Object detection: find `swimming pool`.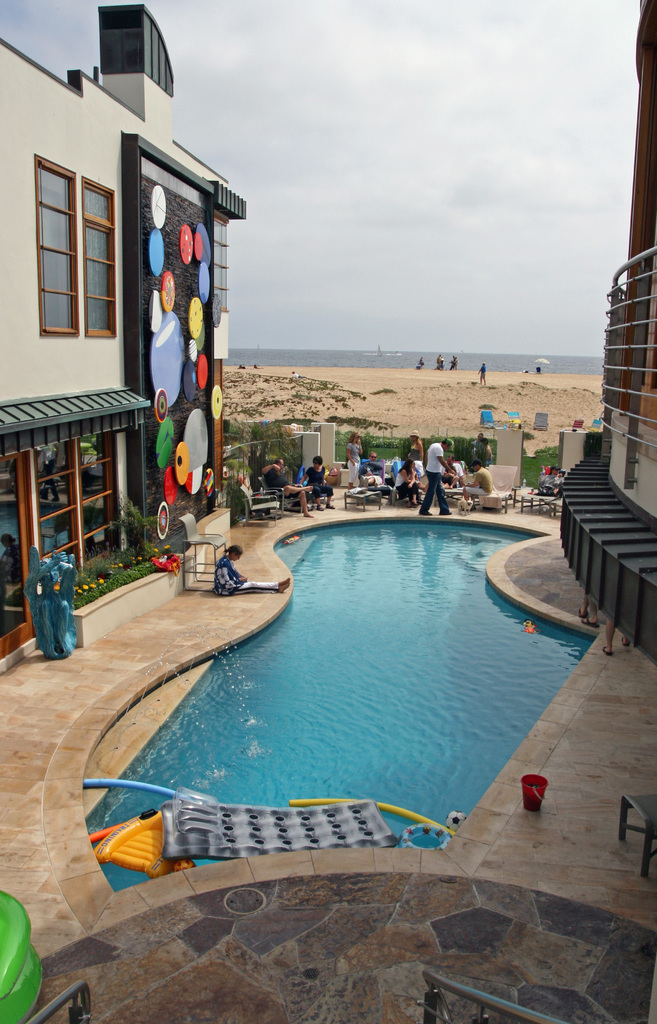
bbox=(81, 513, 595, 896).
